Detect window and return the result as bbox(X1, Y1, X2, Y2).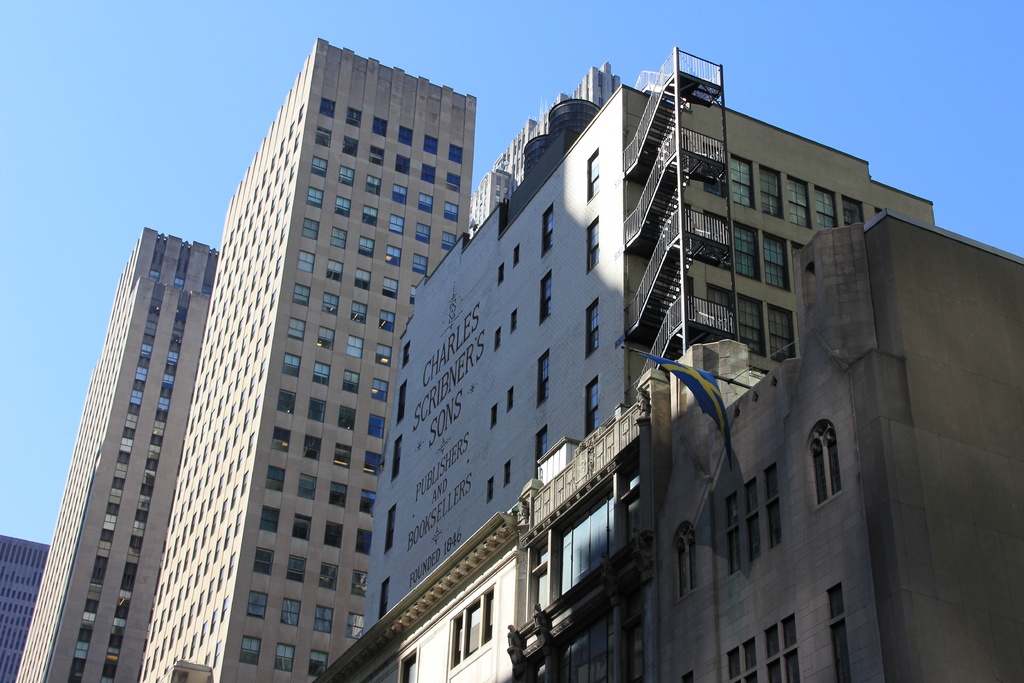
bbox(814, 179, 840, 230).
